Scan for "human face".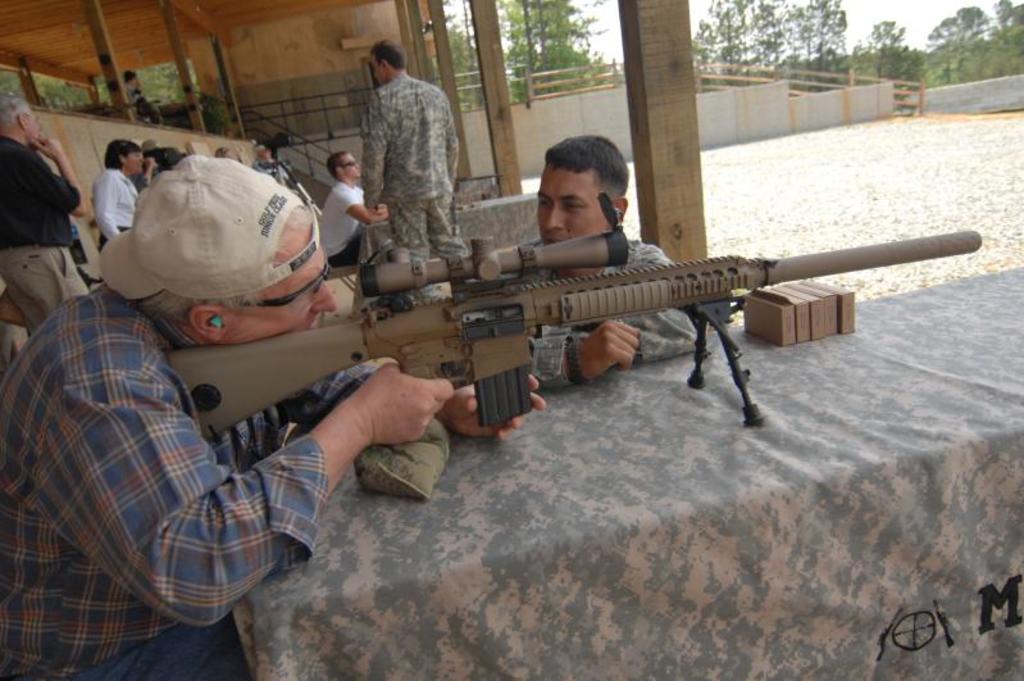
Scan result: x1=26 y1=112 x2=40 y2=139.
